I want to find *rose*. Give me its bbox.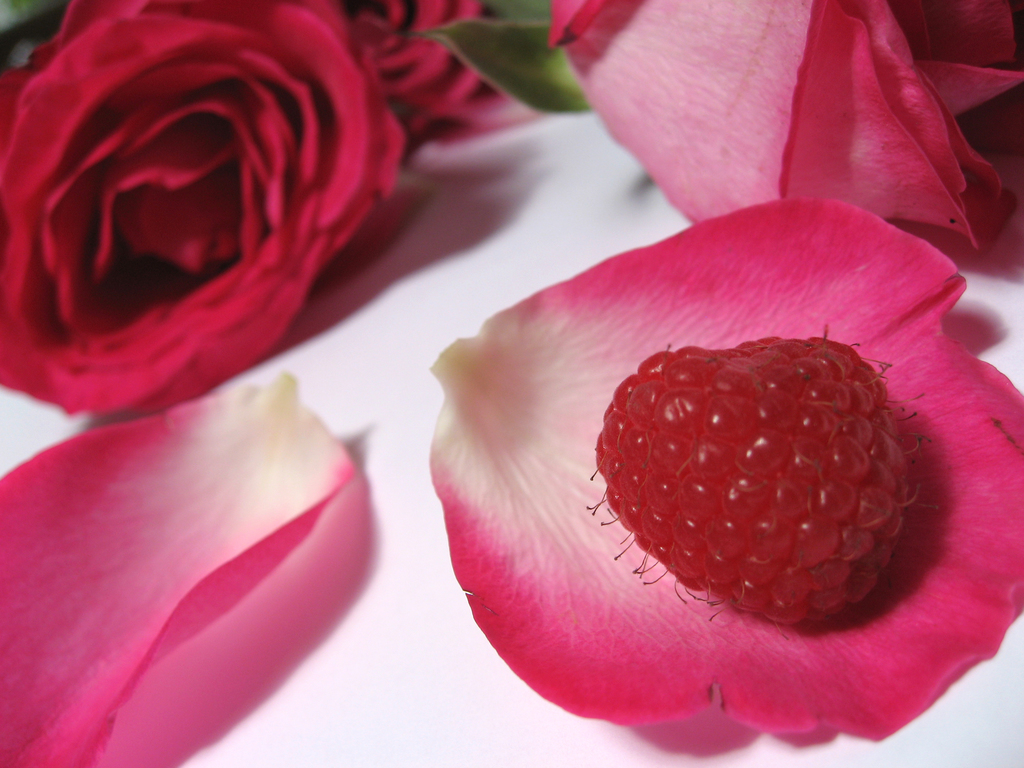
344:0:611:136.
